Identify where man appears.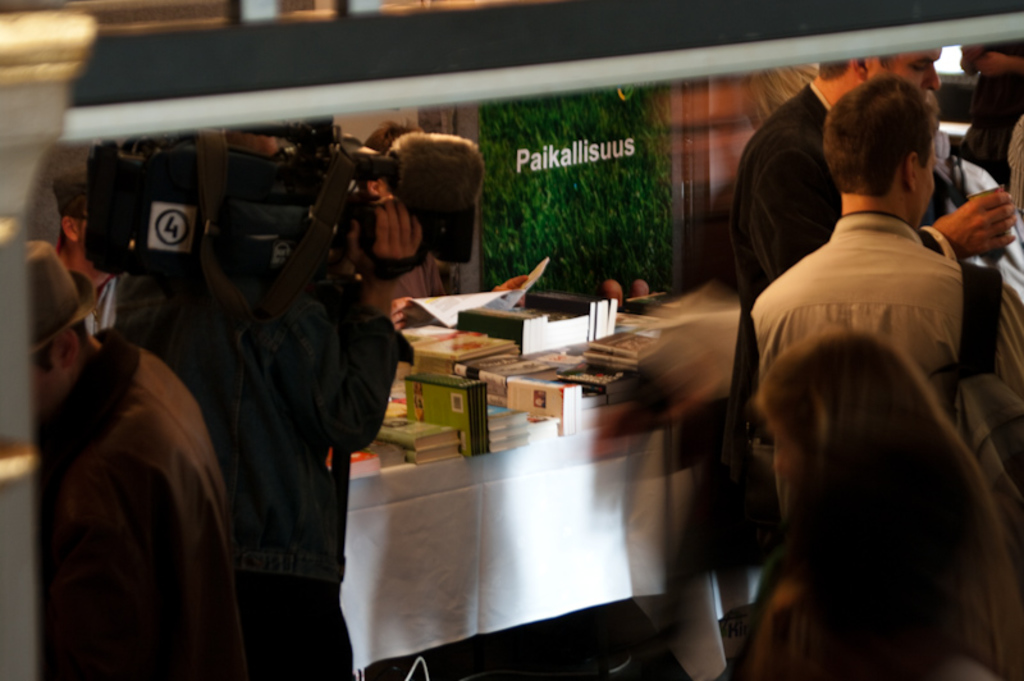
Appears at (x1=727, y1=45, x2=1018, y2=680).
